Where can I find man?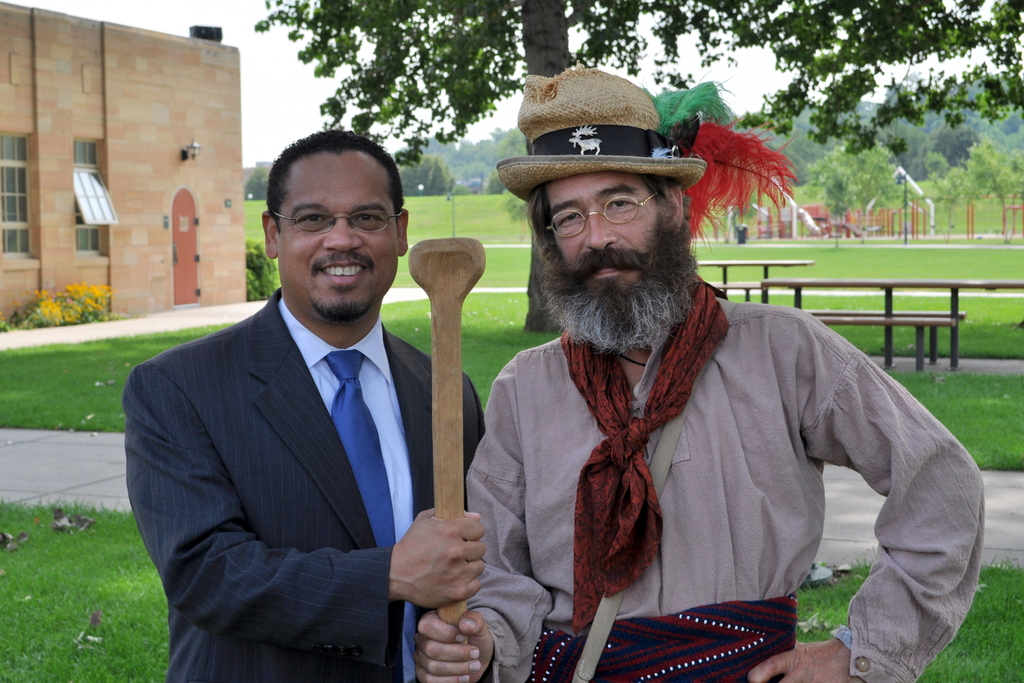
You can find it at l=129, t=143, r=504, b=671.
